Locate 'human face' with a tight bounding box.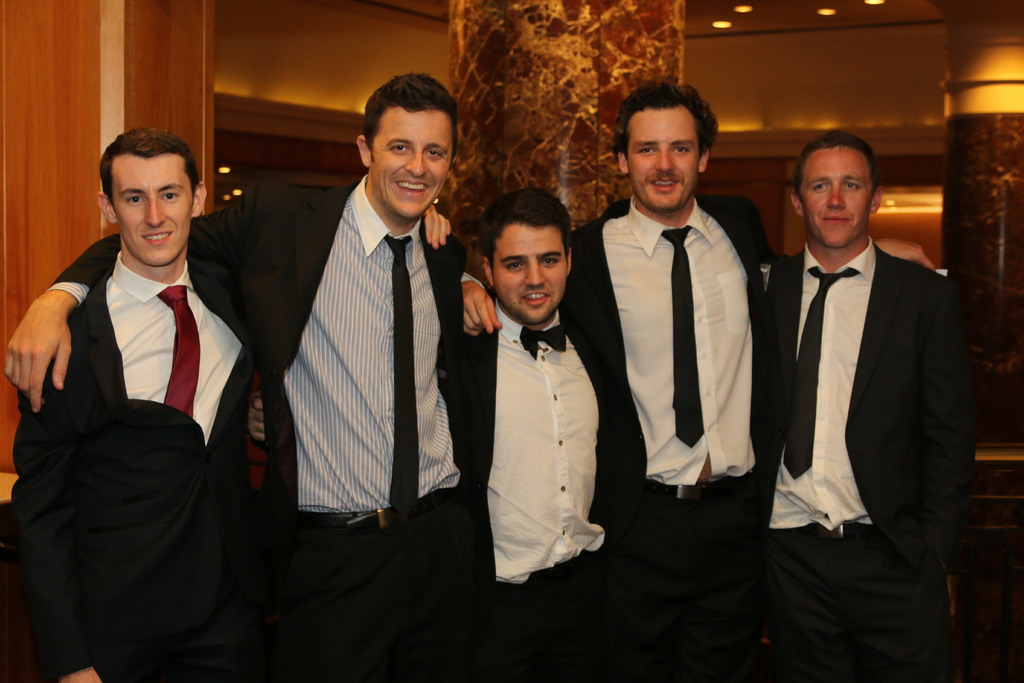
BBox(369, 109, 454, 220).
